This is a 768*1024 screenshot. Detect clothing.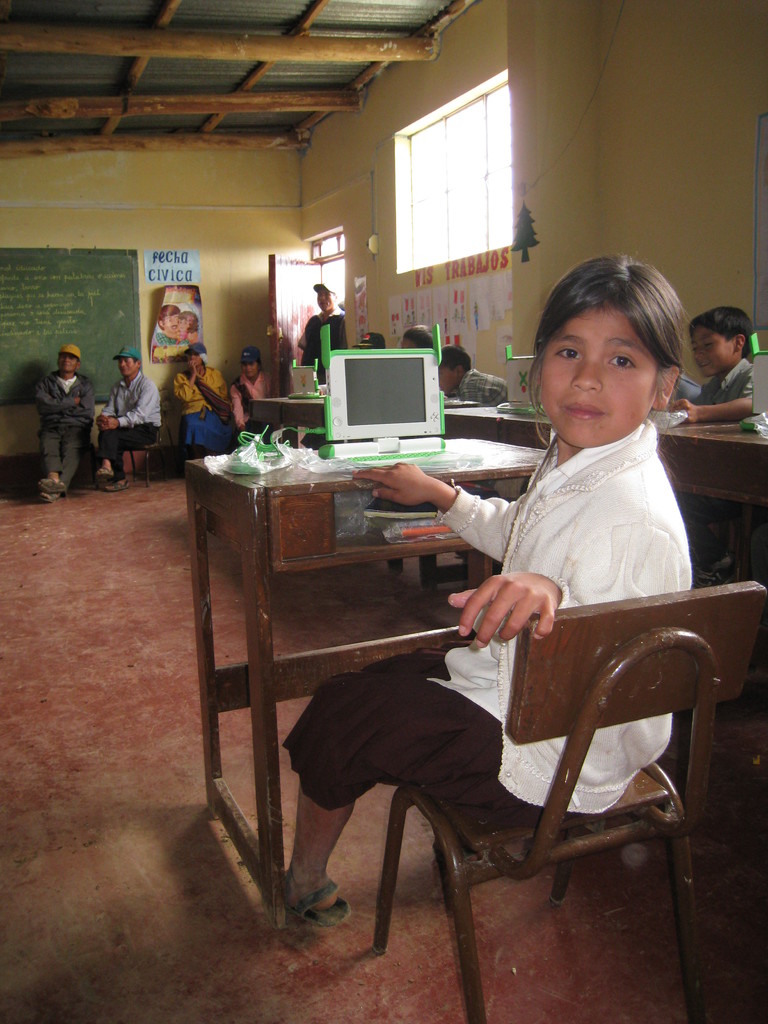
[174,326,188,344].
